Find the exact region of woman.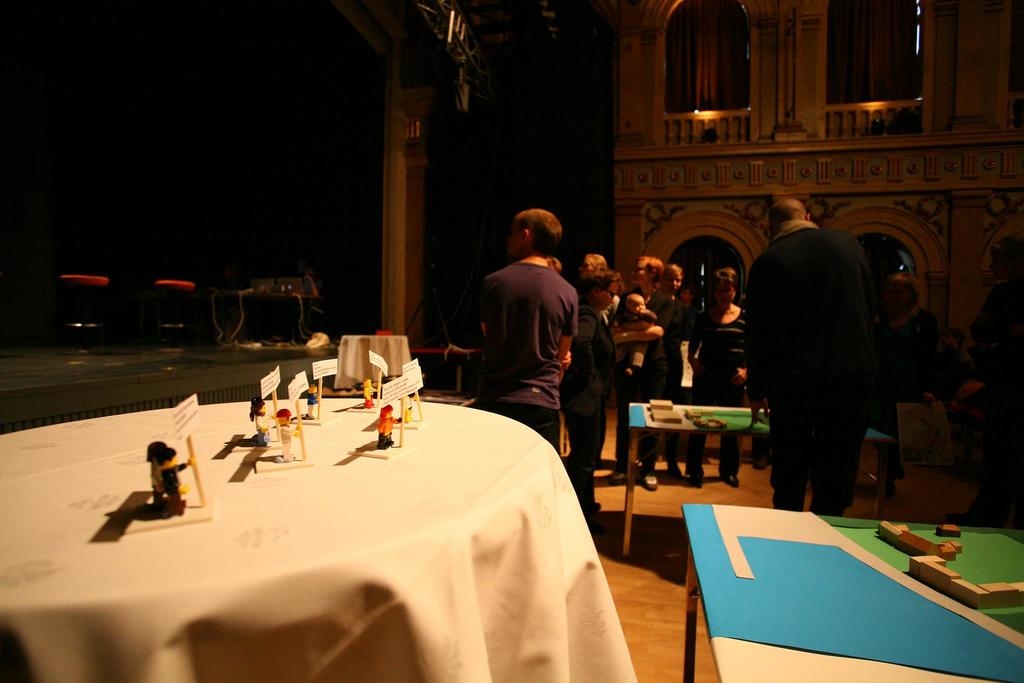
Exact region: select_region(560, 270, 622, 516).
